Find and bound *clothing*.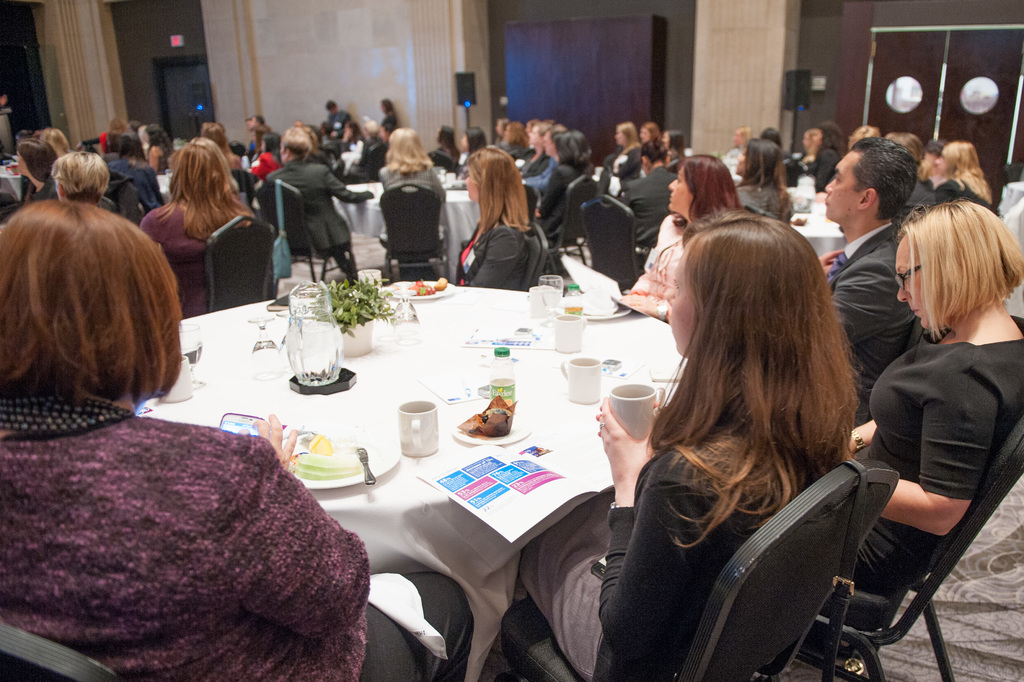
Bound: bbox=[600, 141, 641, 180].
